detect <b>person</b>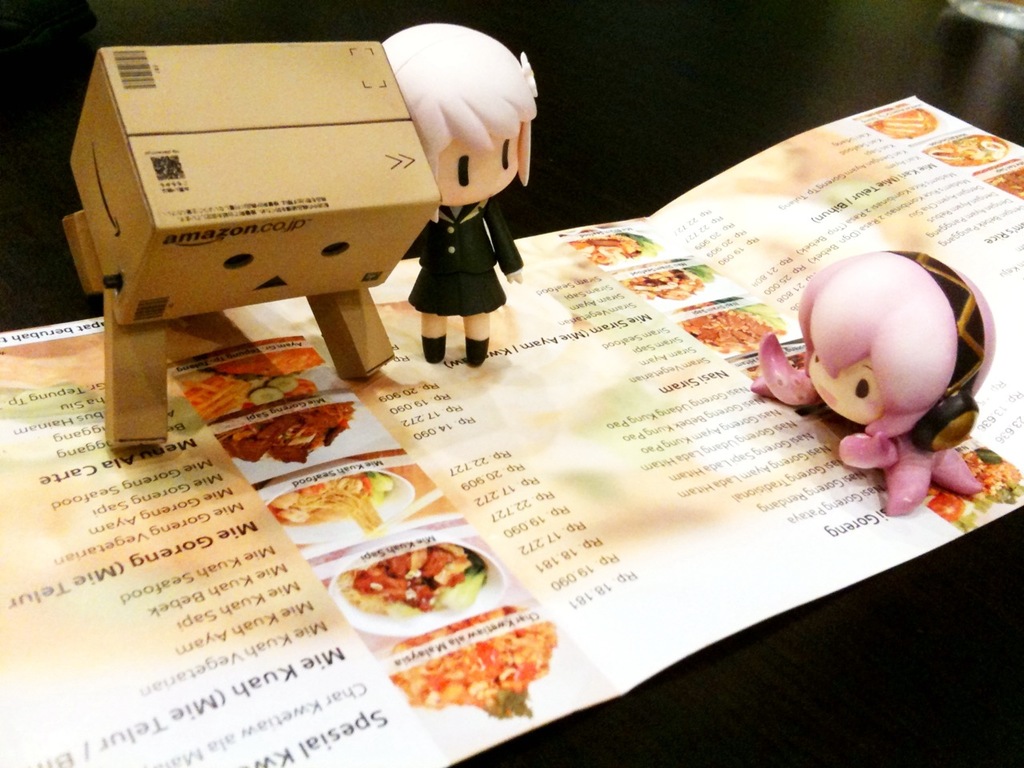
detection(757, 250, 983, 516)
